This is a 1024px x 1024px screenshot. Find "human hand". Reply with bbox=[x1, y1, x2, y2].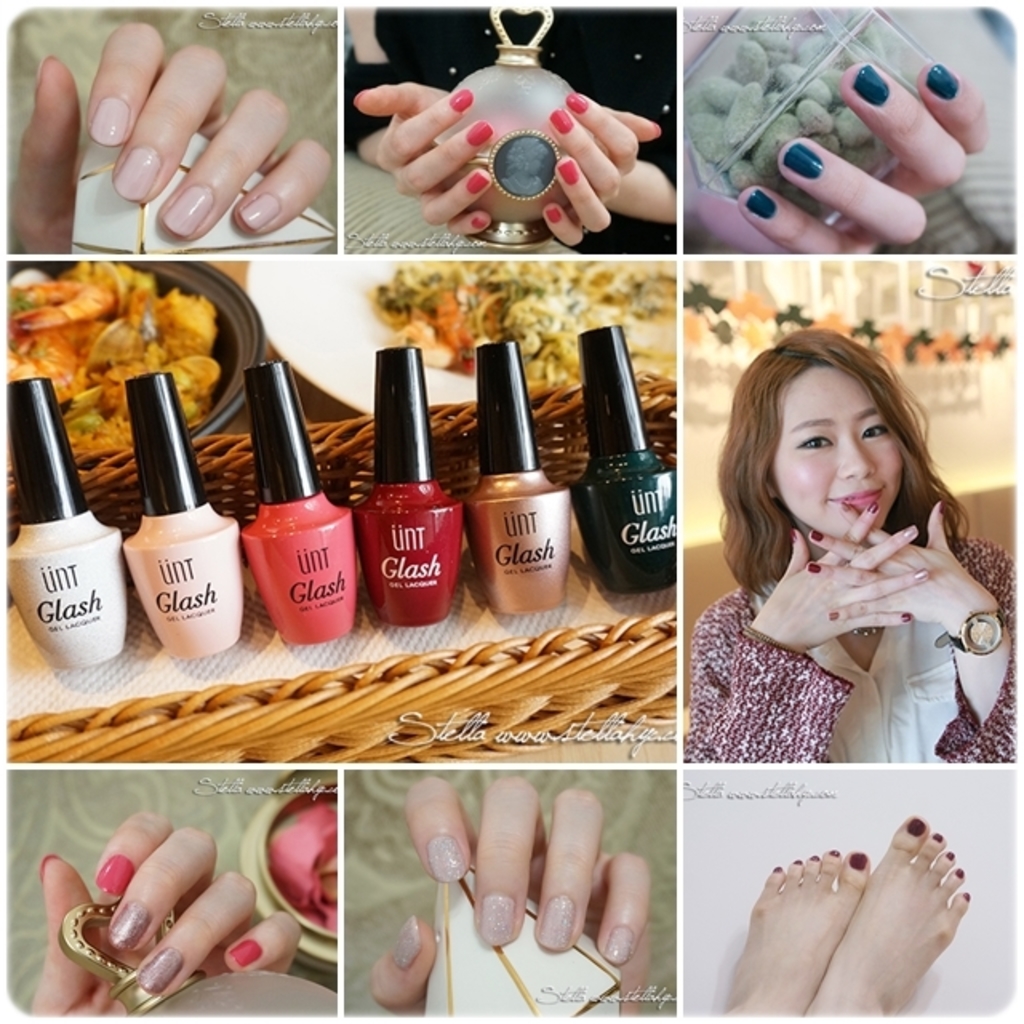
bbox=[352, 80, 498, 240].
